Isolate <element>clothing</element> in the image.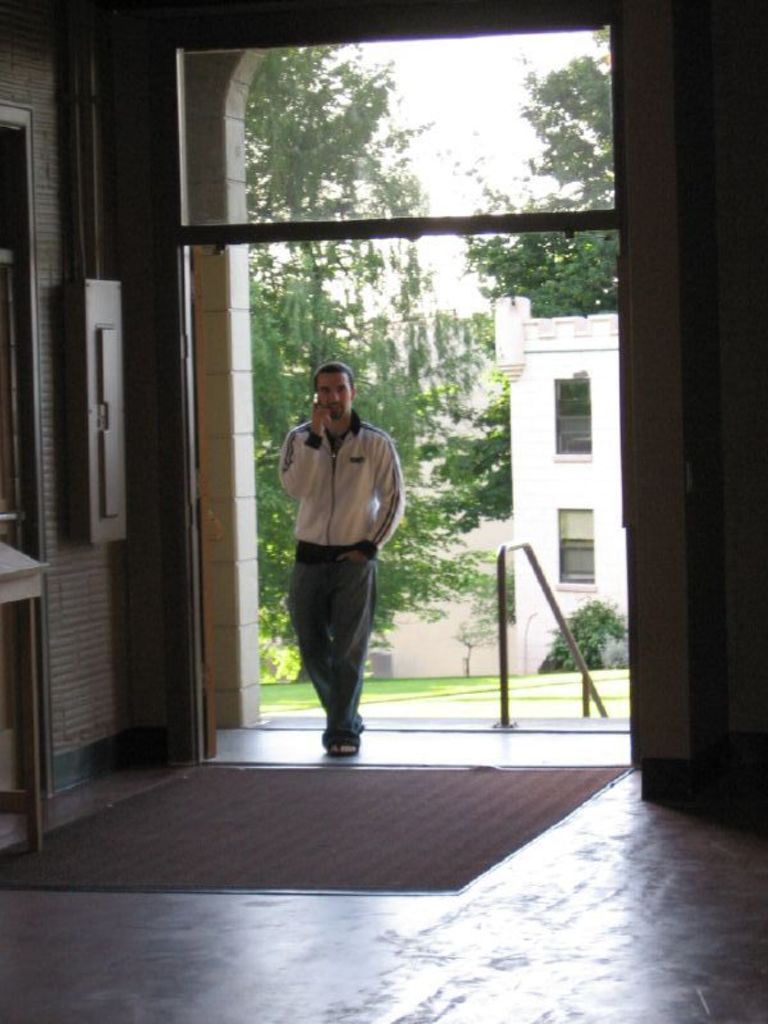
Isolated region: (left=270, top=370, right=406, bottom=717).
